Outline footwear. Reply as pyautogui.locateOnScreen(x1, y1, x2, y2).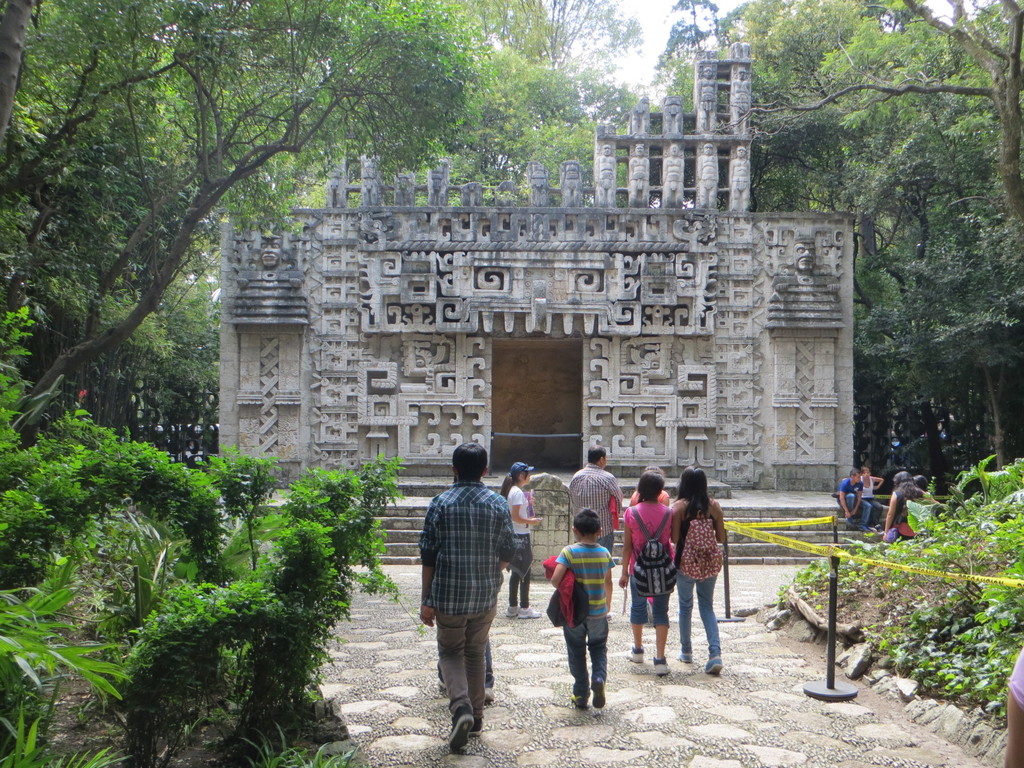
pyautogui.locateOnScreen(452, 710, 472, 748).
